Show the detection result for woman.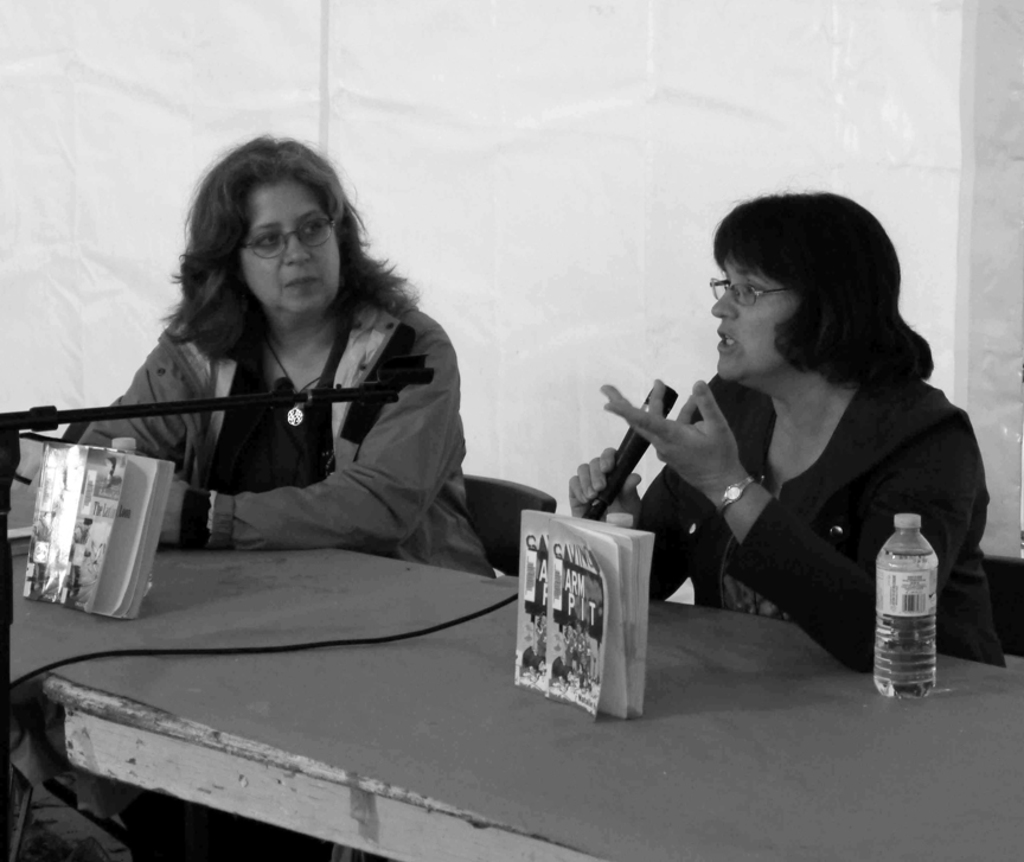
564,187,1011,672.
